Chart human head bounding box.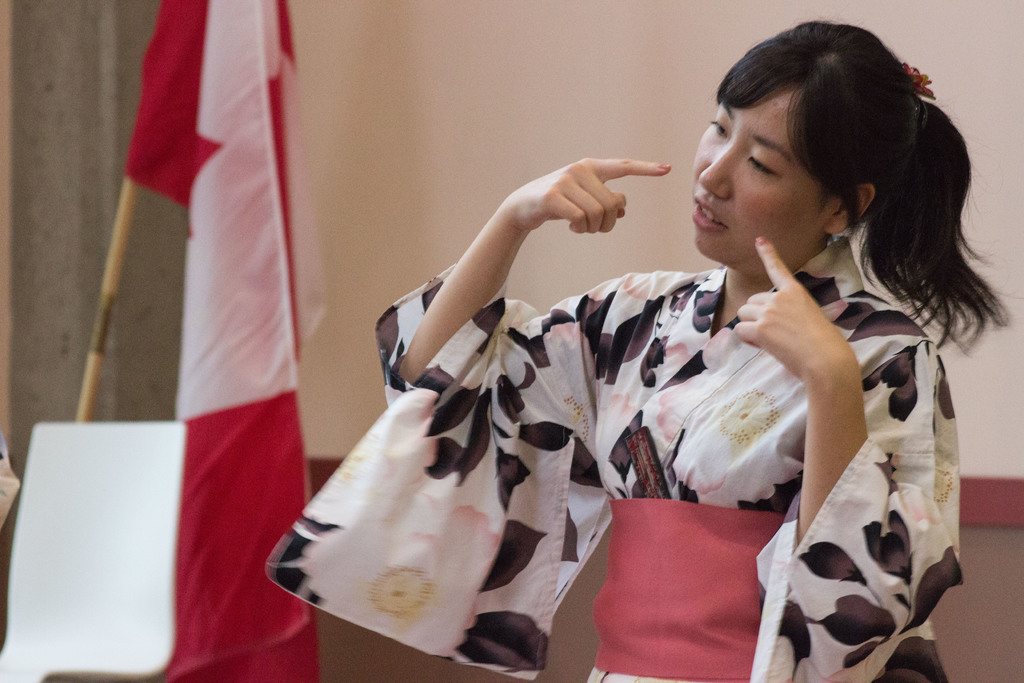
Charted: (left=691, top=39, right=920, bottom=254).
